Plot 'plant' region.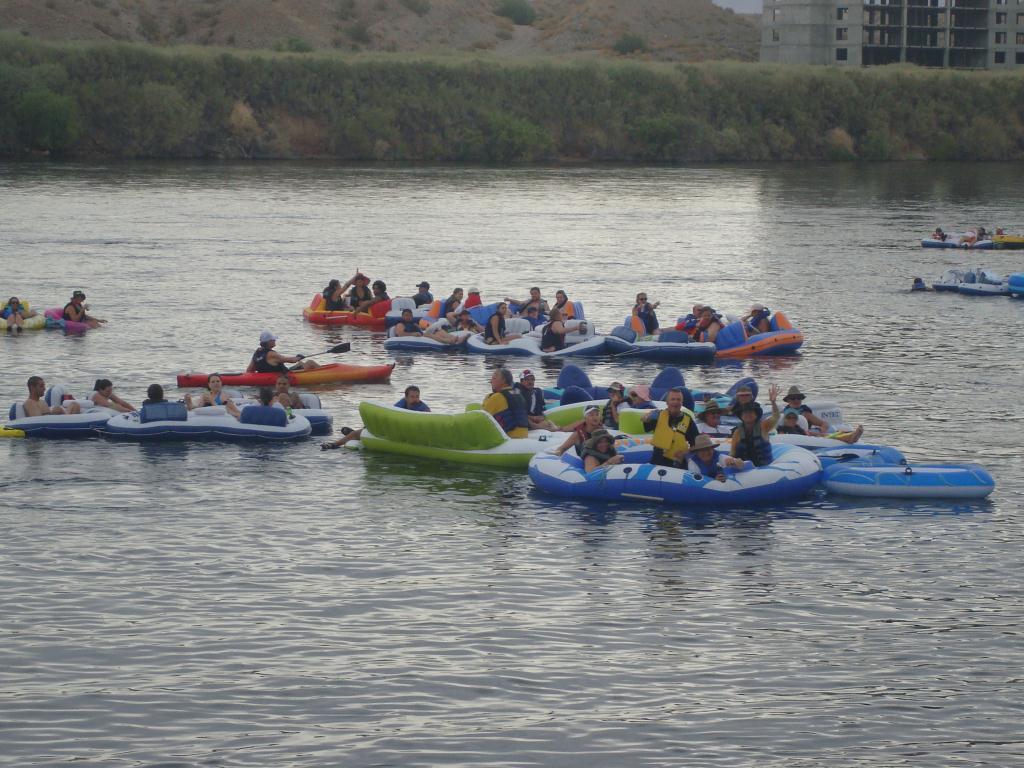
Plotted at detection(931, 69, 975, 117).
